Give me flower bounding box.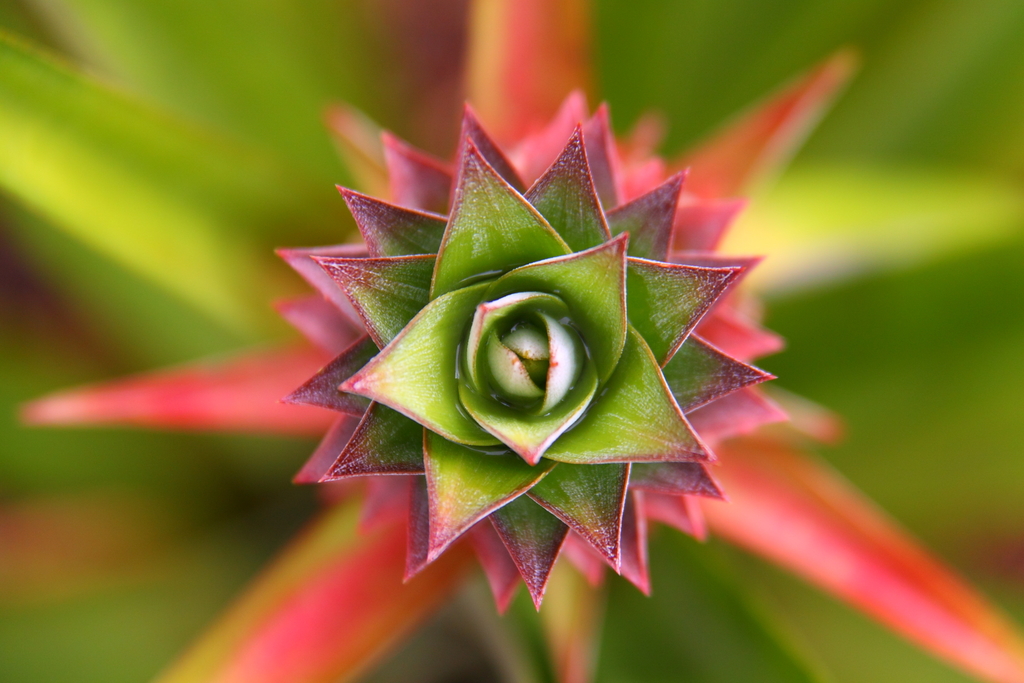
(left=298, top=88, right=723, bottom=582).
